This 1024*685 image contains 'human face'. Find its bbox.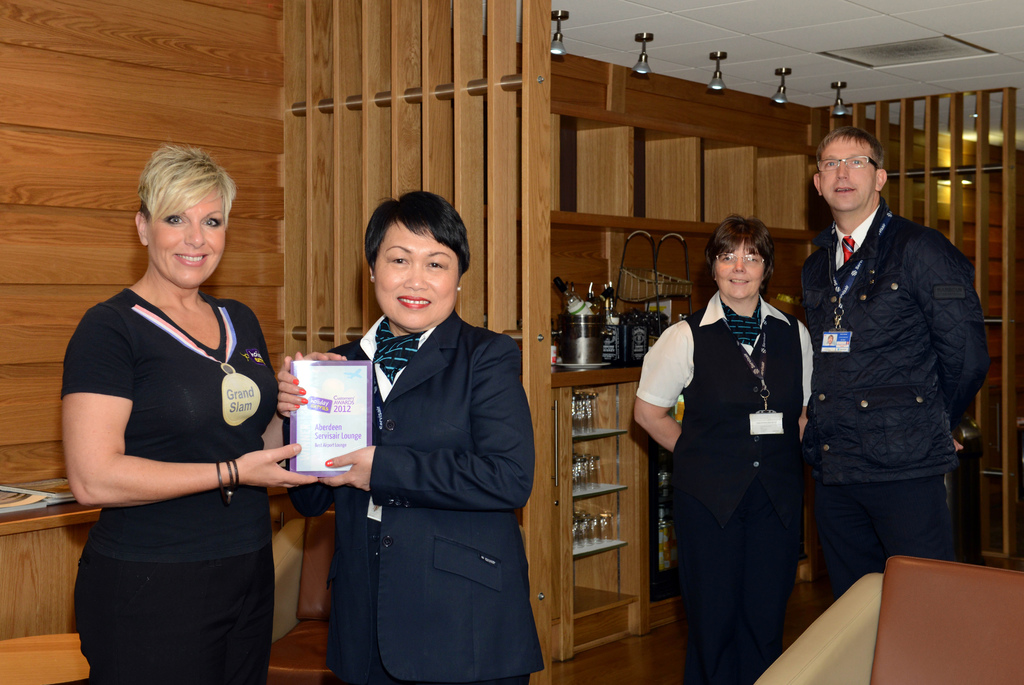
x1=149 y1=189 x2=225 y2=287.
